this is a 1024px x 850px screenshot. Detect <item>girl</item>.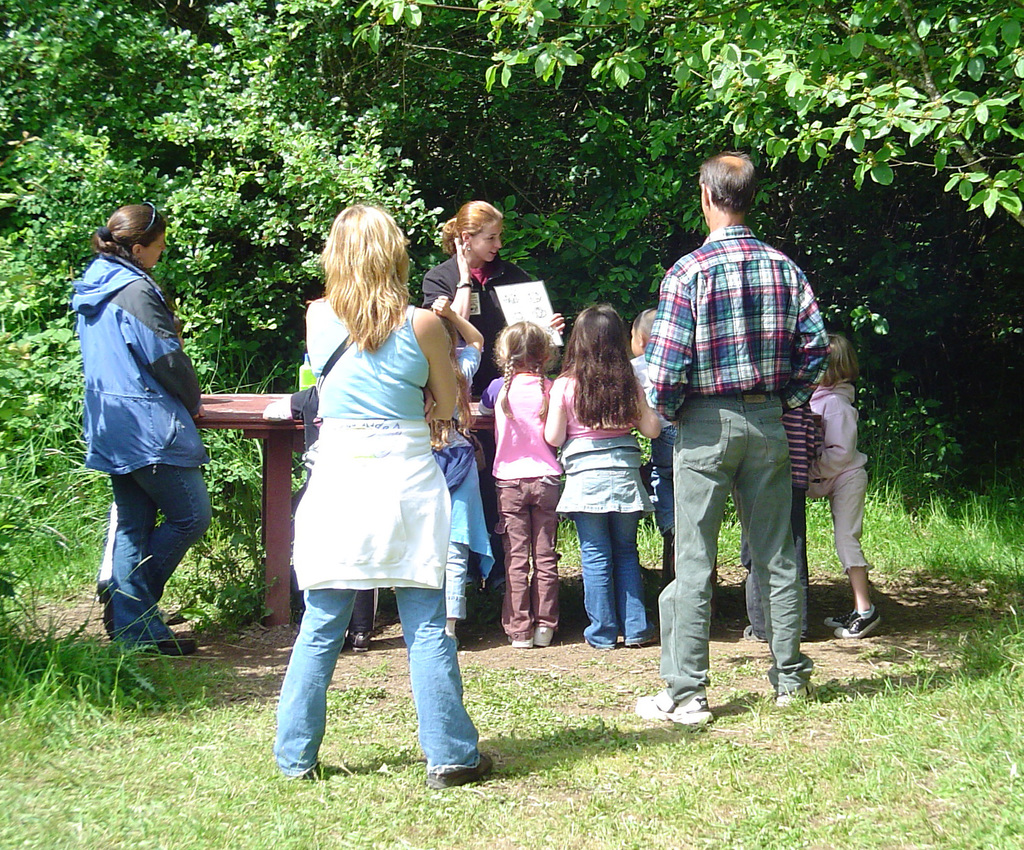
<bbox>810, 330, 879, 639</bbox>.
